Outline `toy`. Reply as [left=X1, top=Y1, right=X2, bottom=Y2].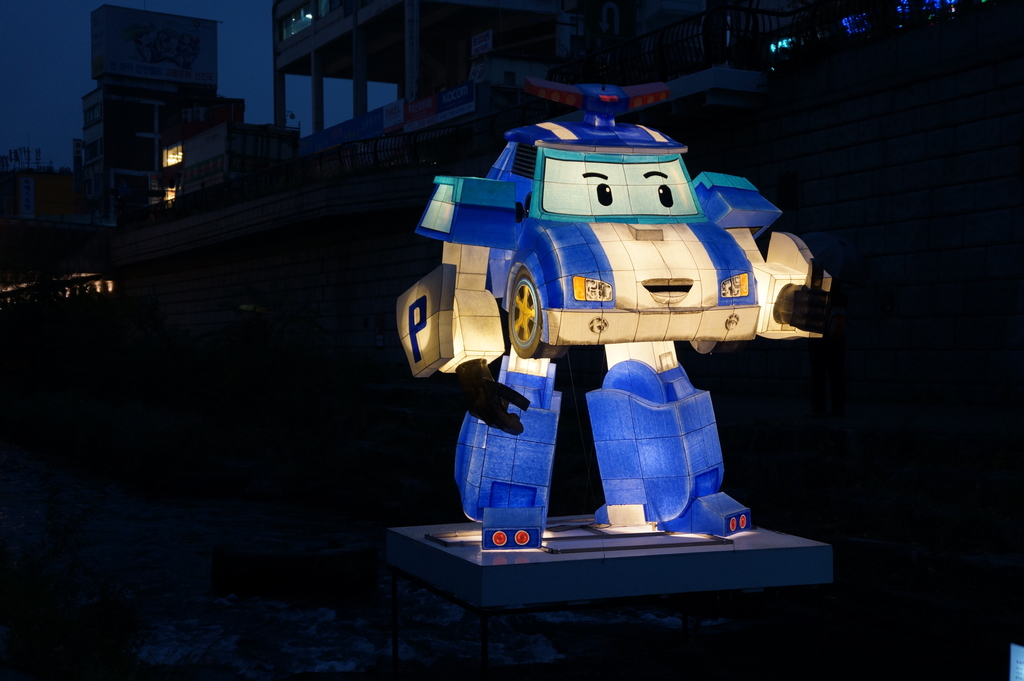
[left=287, top=105, right=828, bottom=558].
